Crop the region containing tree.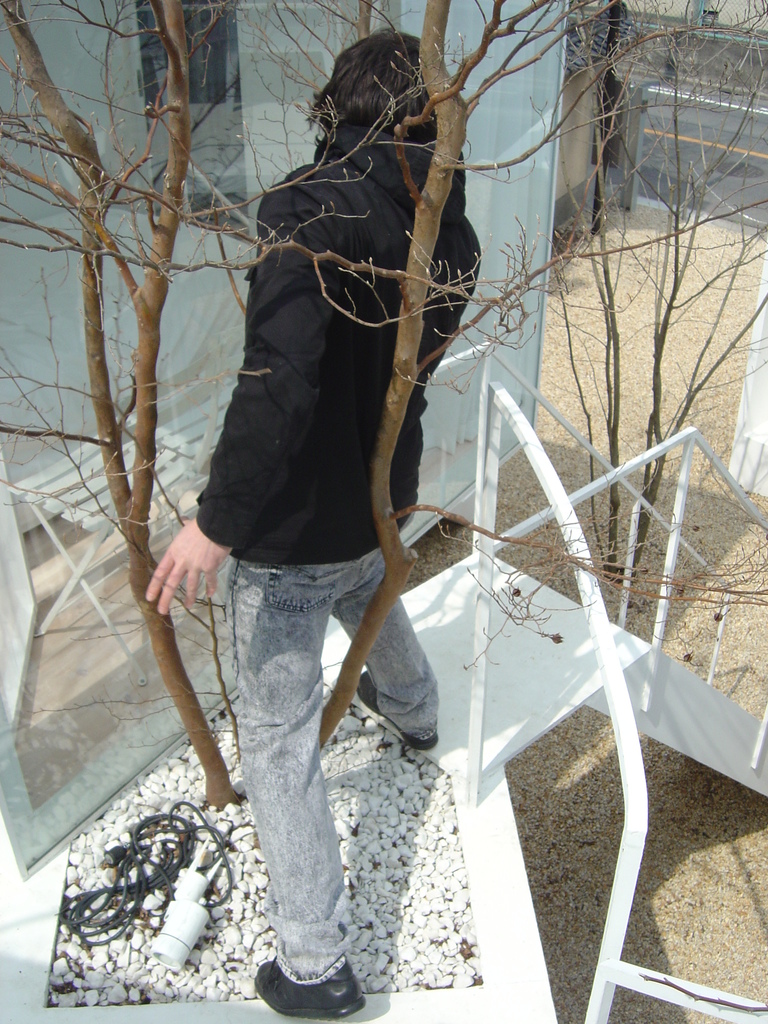
Crop region: bbox(0, 0, 644, 805).
